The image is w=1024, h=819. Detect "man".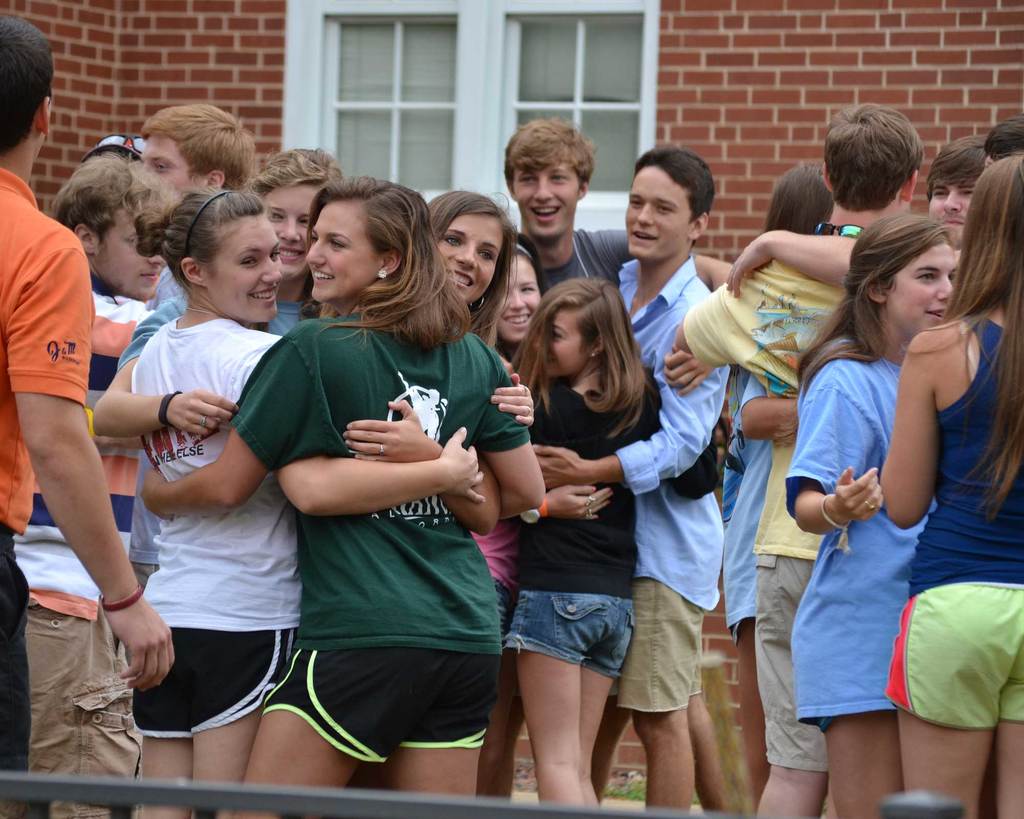
Detection: bbox=[920, 131, 993, 244].
